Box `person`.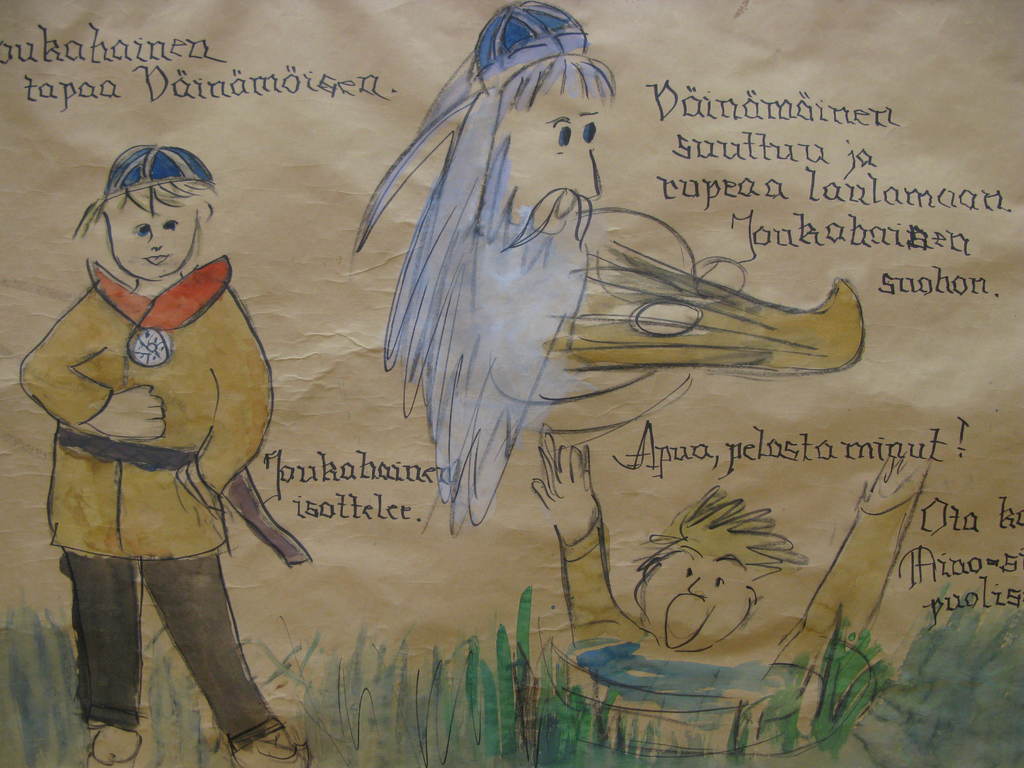
<bbox>31, 163, 291, 702</bbox>.
